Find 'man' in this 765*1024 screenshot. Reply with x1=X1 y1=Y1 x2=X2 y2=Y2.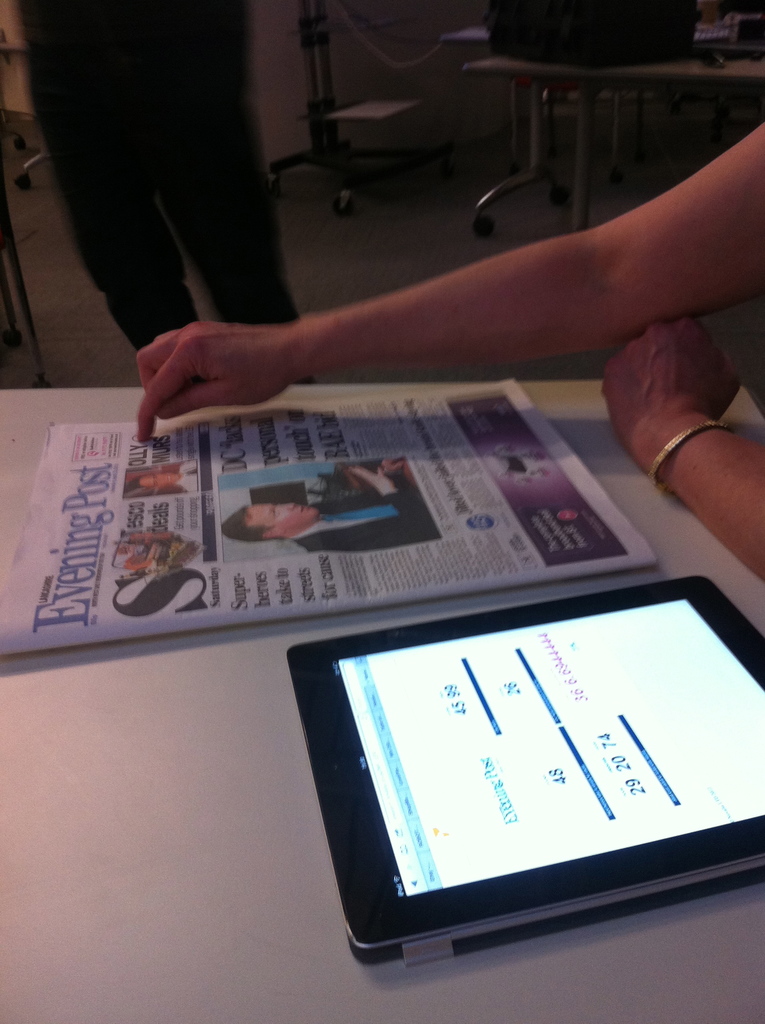
x1=3 y1=0 x2=301 y2=394.
